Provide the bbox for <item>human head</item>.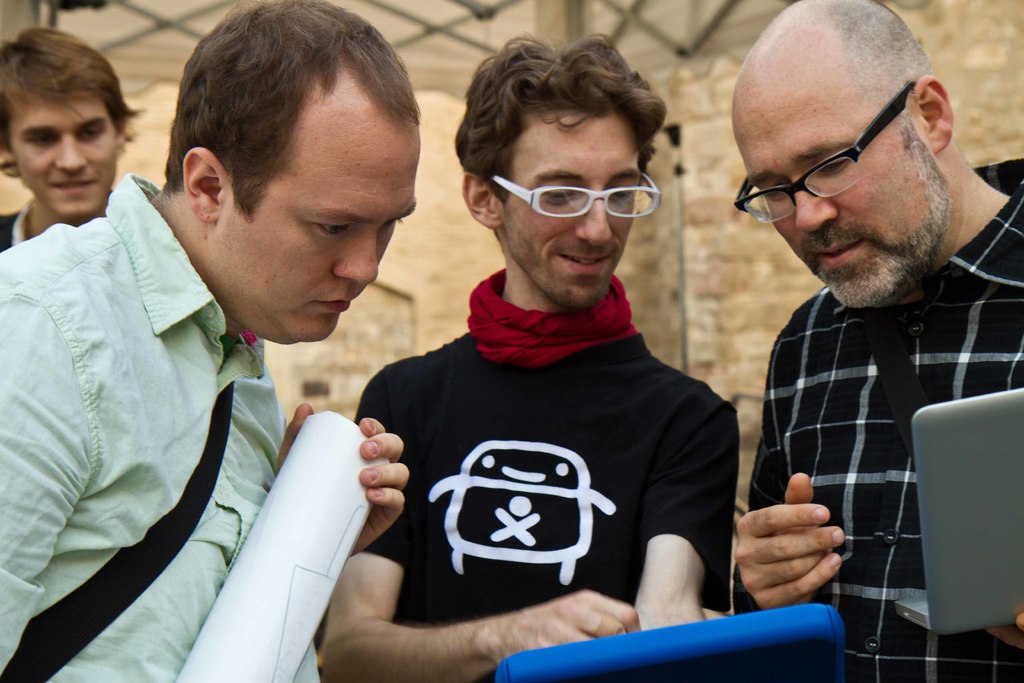
detection(158, 9, 417, 331).
